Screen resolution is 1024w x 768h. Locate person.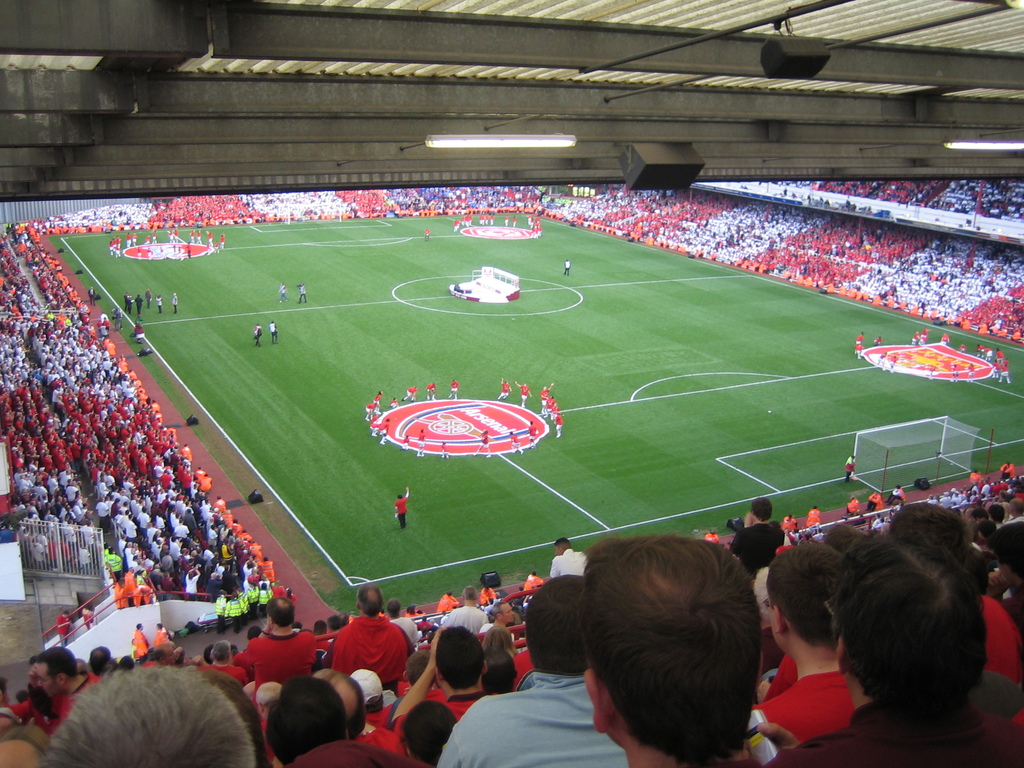
detection(512, 378, 533, 408).
